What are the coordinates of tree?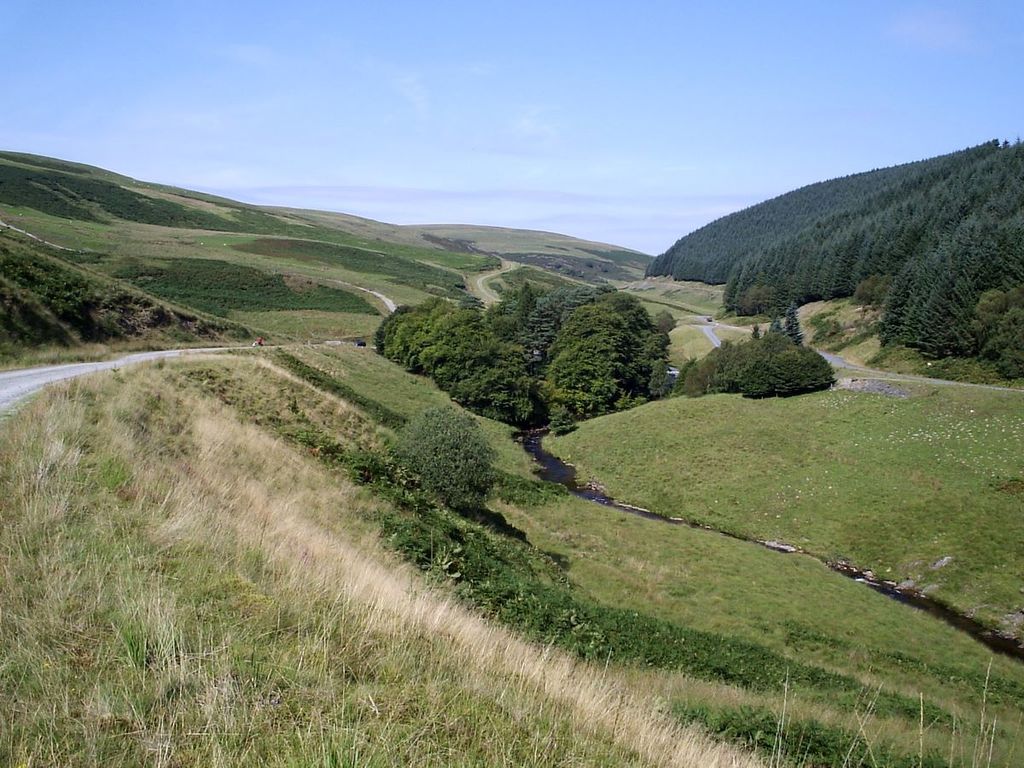
[773, 304, 802, 346].
